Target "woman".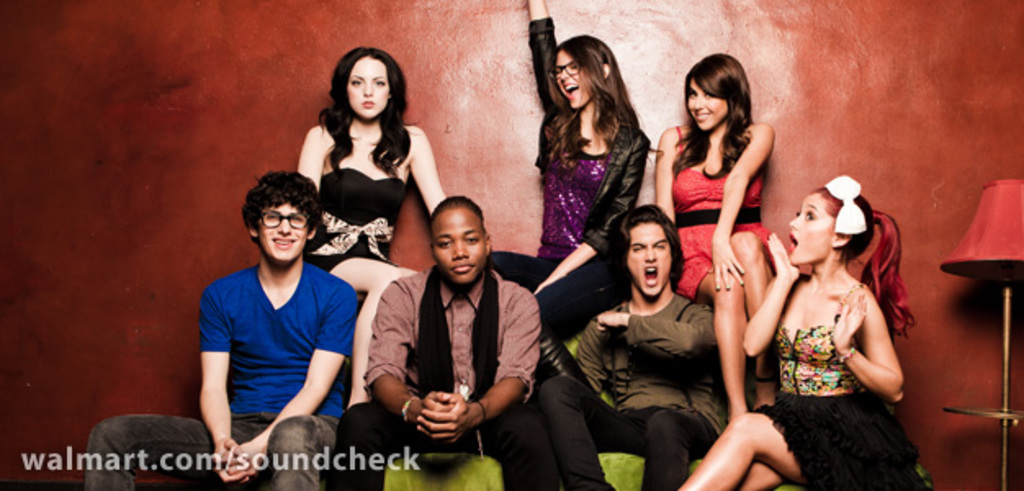
Target region: 734, 149, 926, 478.
